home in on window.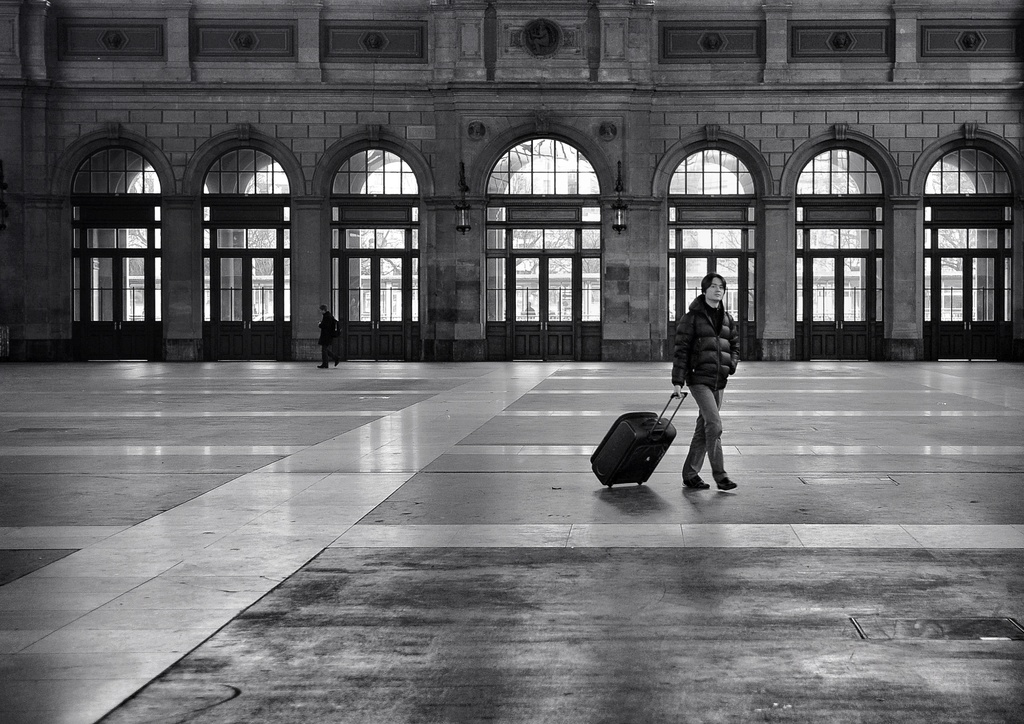
Homed in at Rect(915, 141, 1019, 364).
